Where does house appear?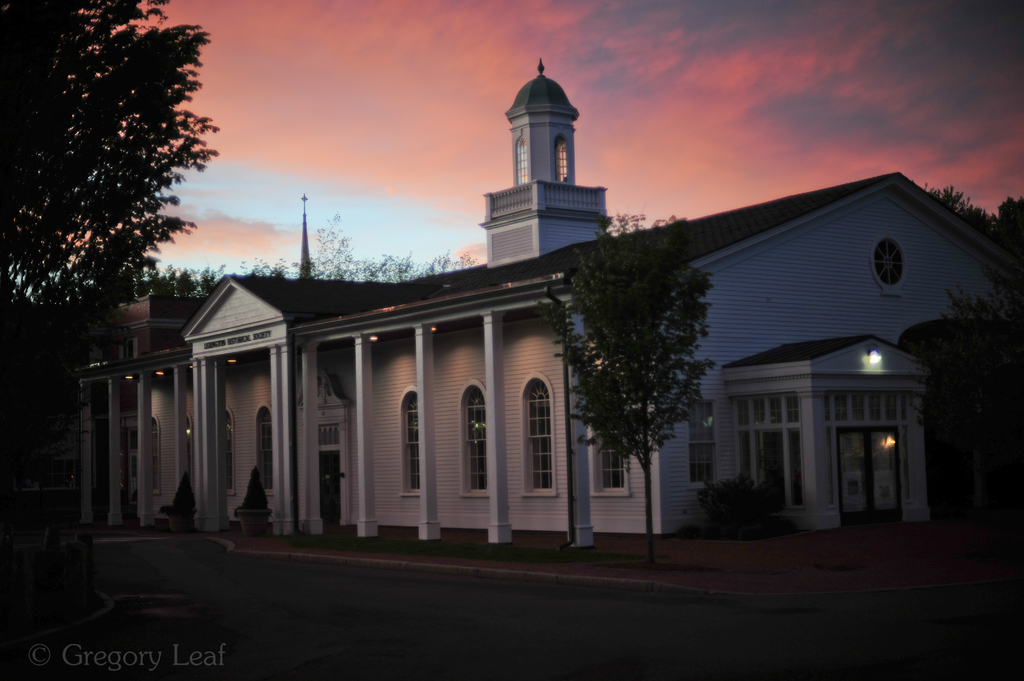
Appears at (117,164,945,550).
